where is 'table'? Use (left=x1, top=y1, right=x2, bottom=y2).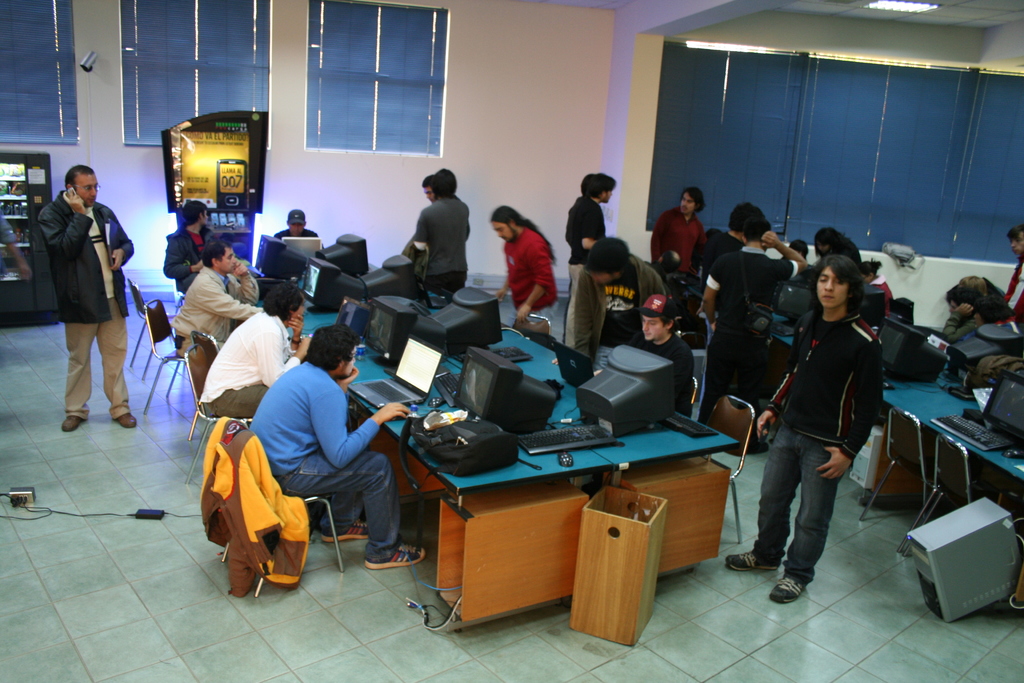
(left=223, top=260, right=739, bottom=629).
